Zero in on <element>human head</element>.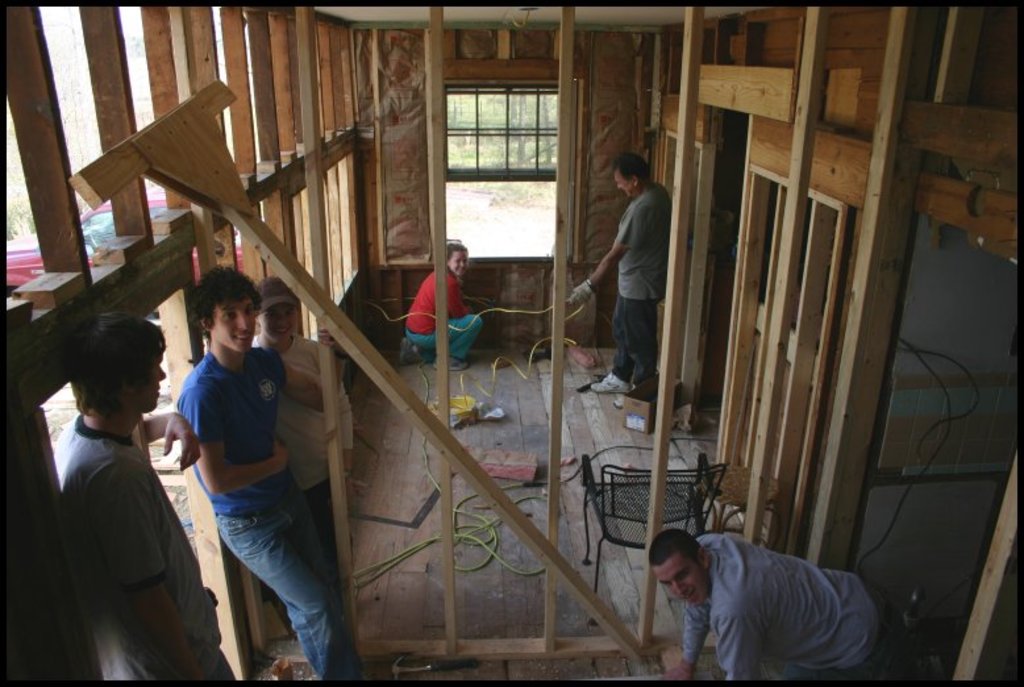
Zeroed in: (left=438, top=238, right=467, bottom=278).
